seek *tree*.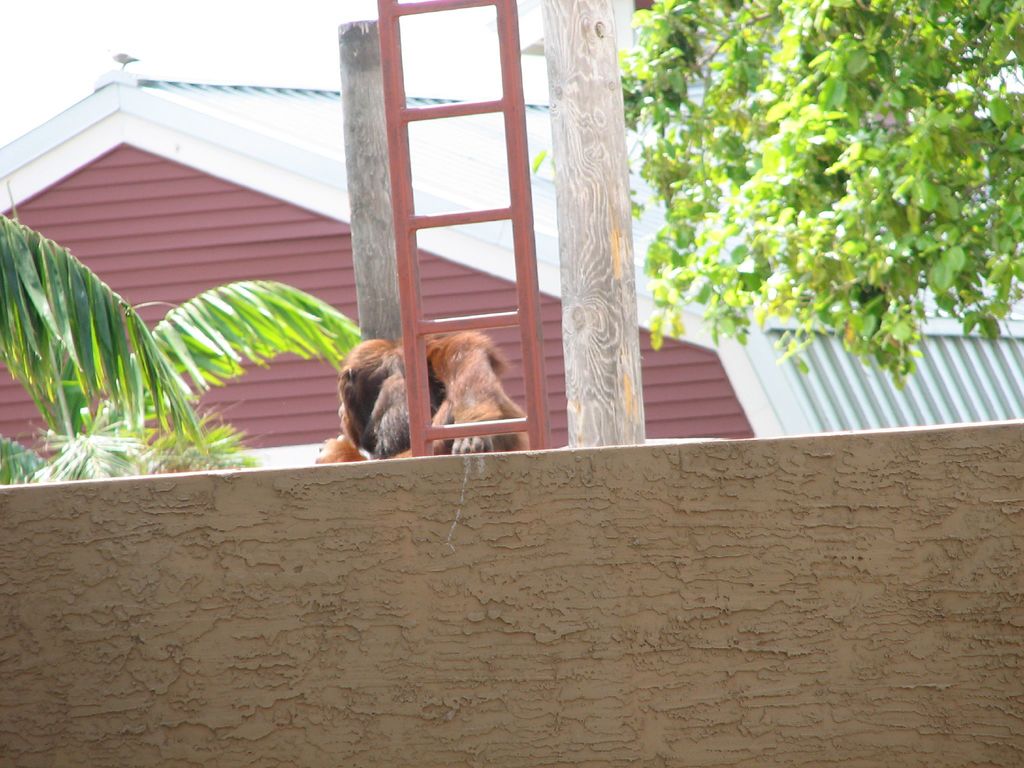
(536, 0, 1023, 387).
